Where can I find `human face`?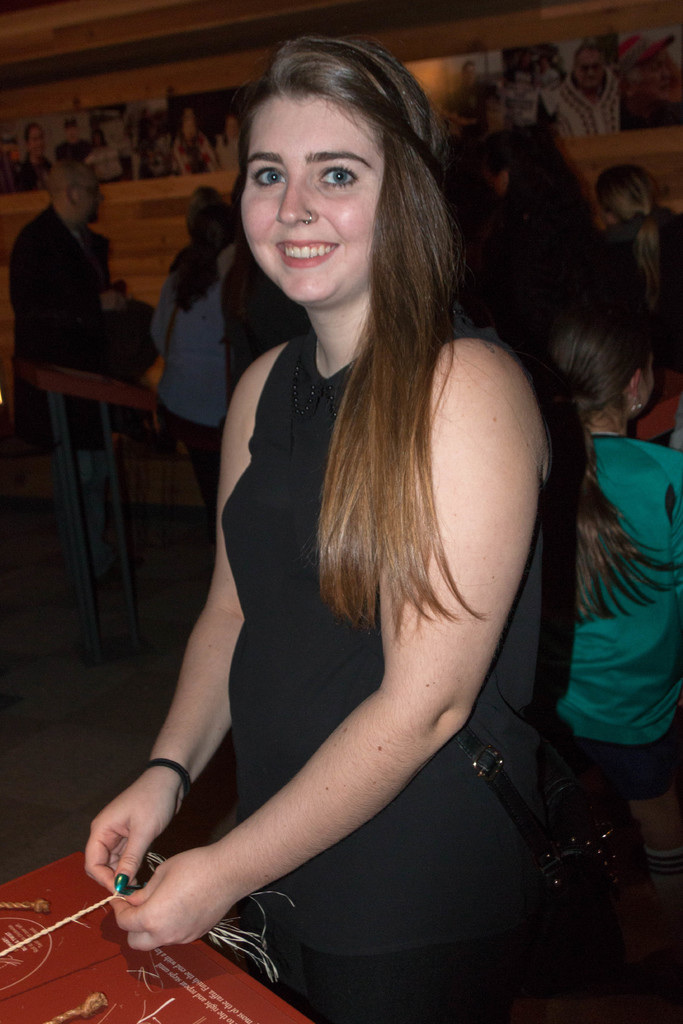
You can find it at left=242, top=101, right=385, bottom=305.
